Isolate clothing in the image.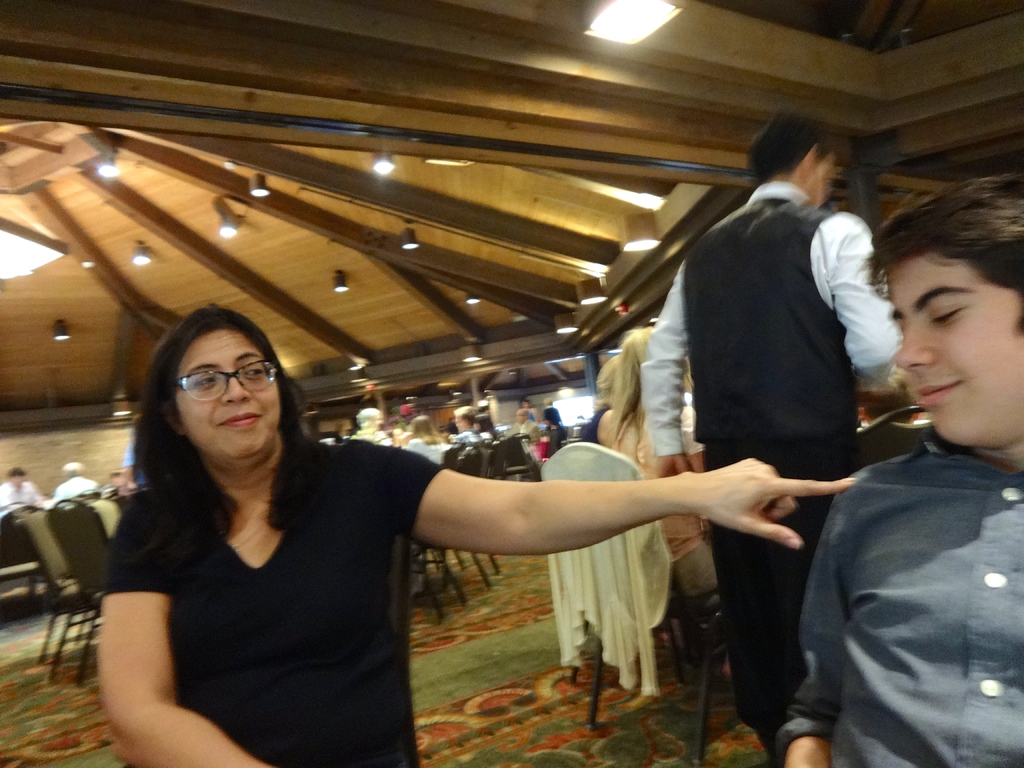
Isolated region: 46 474 101 511.
